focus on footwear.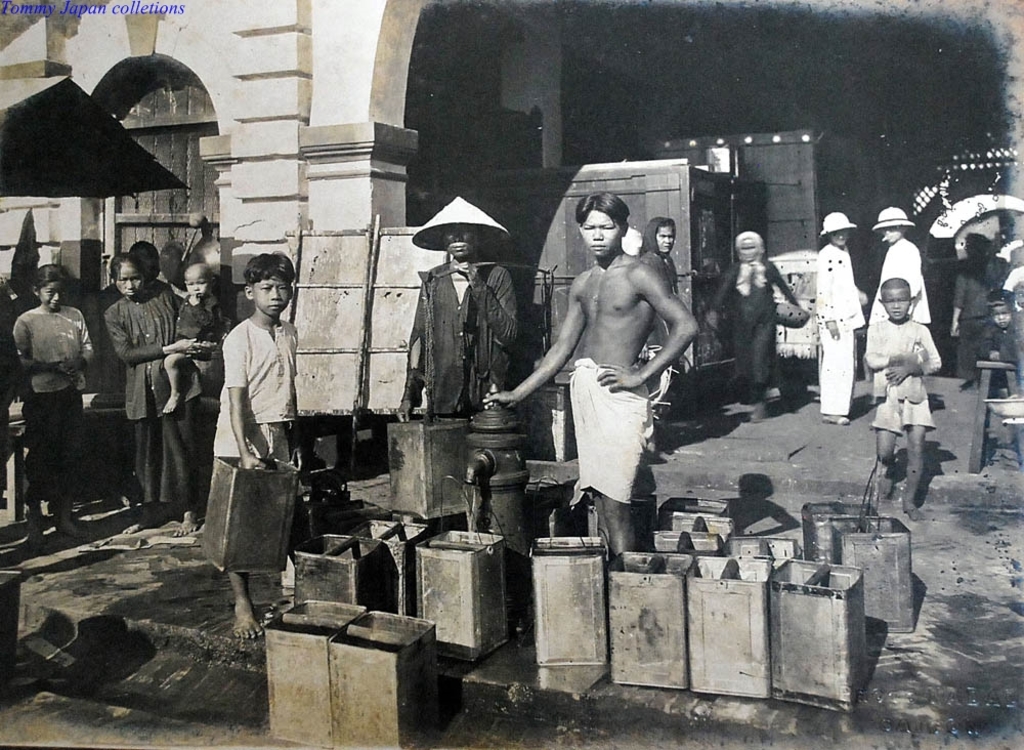
Focused at bbox(818, 415, 854, 428).
